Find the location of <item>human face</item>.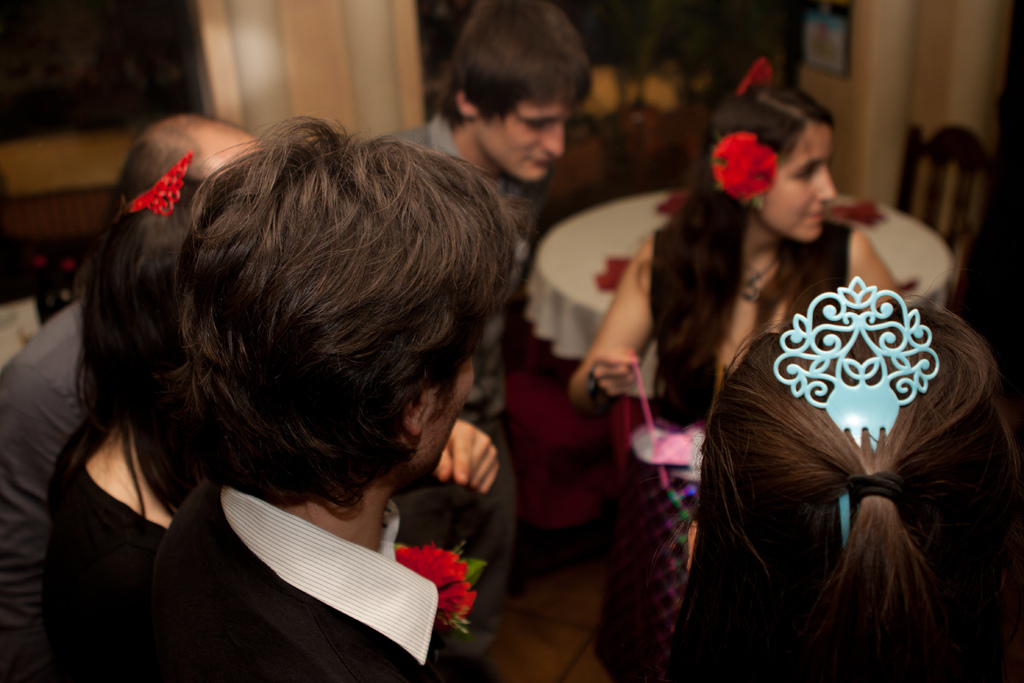
Location: 754,122,834,243.
